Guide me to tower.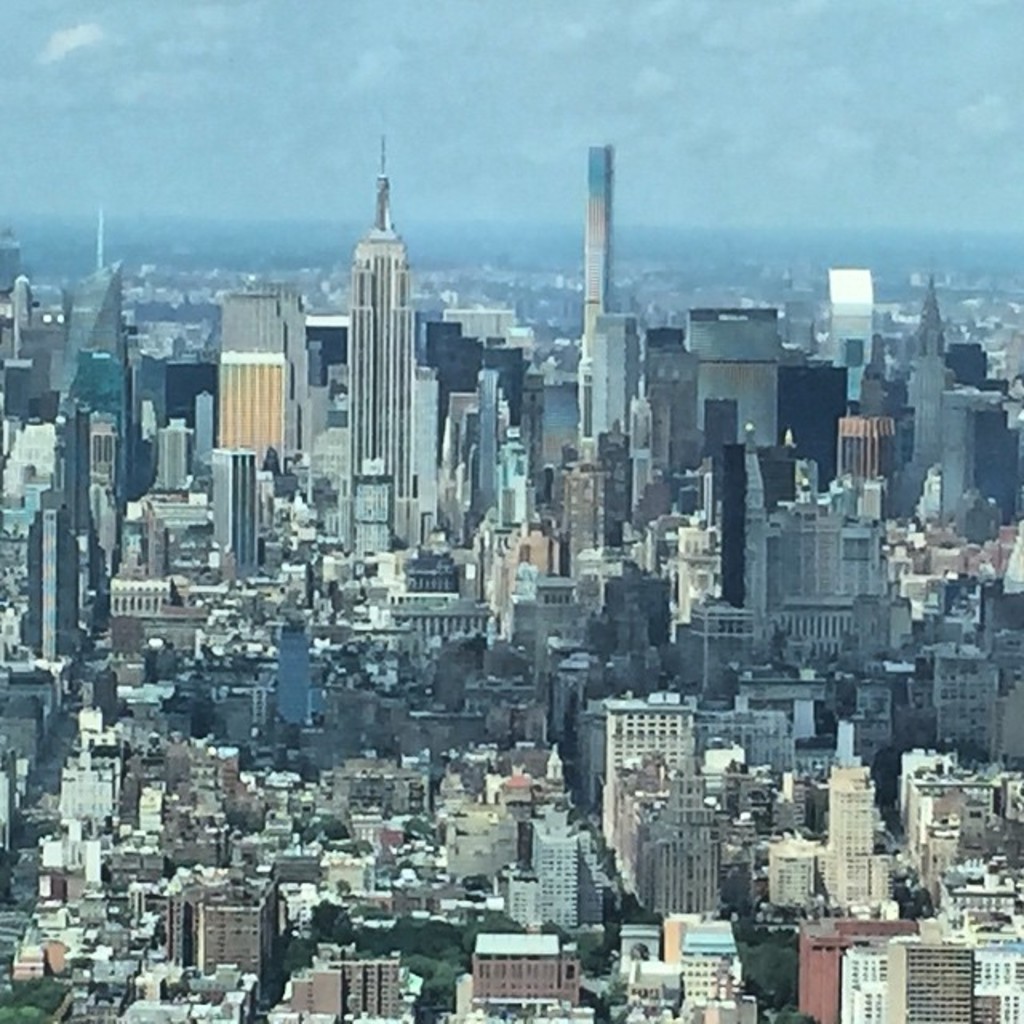
Guidance: 349,123,424,546.
